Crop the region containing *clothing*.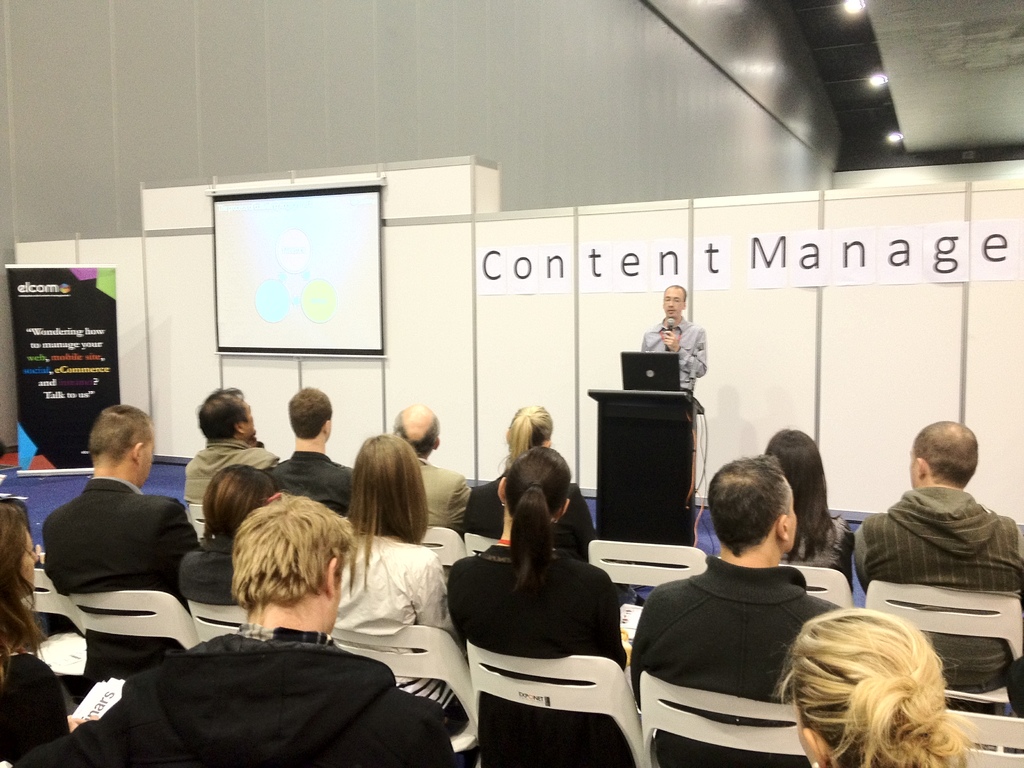
Crop region: 32:644:461:765.
